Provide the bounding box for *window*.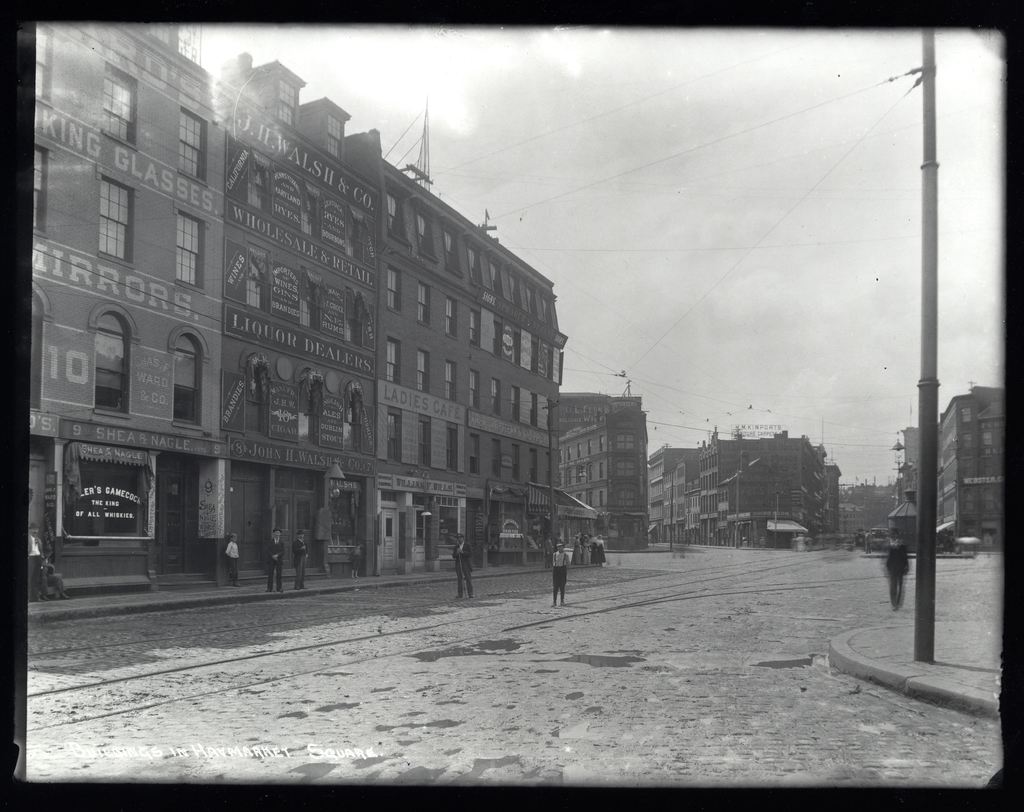
[488,261,508,299].
